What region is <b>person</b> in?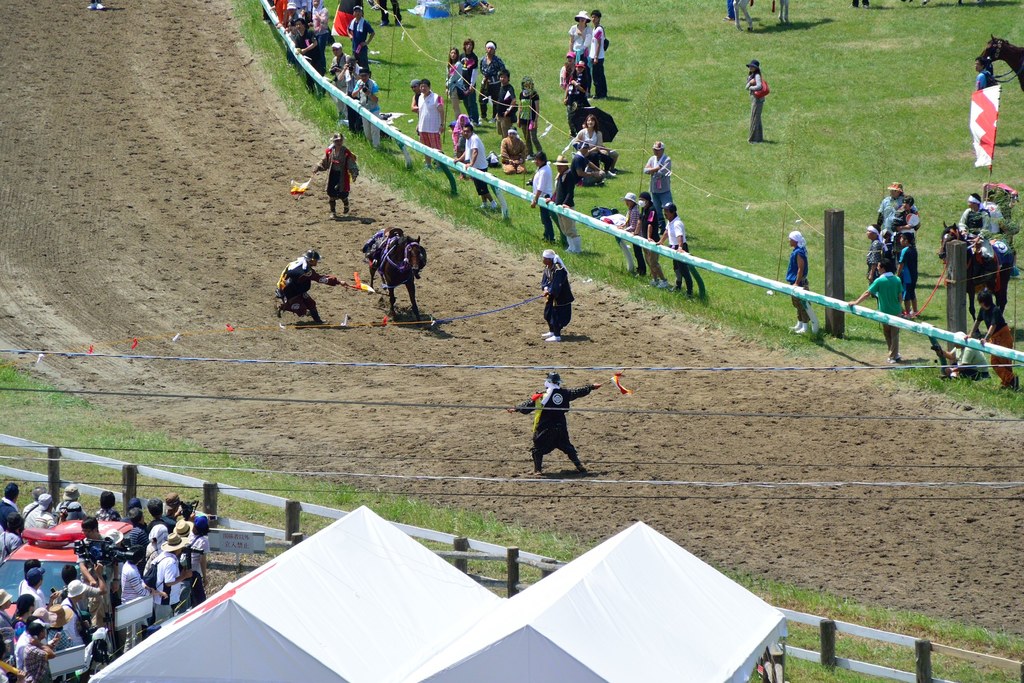
region(656, 199, 692, 296).
